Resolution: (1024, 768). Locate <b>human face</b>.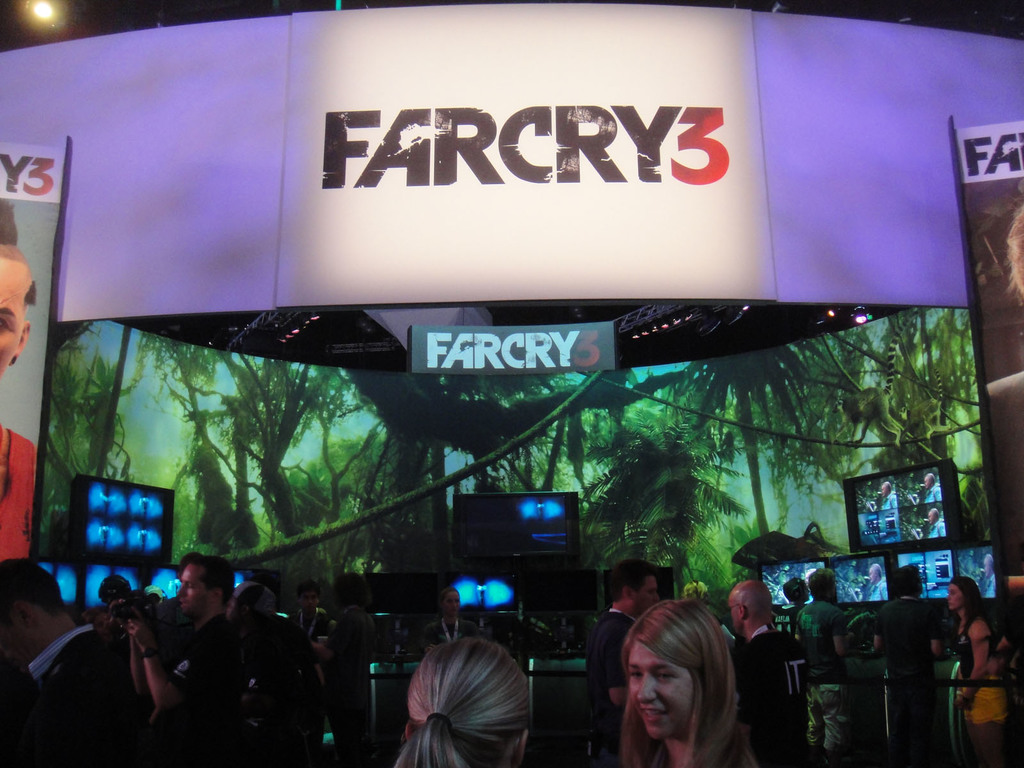
rect(634, 577, 659, 617).
